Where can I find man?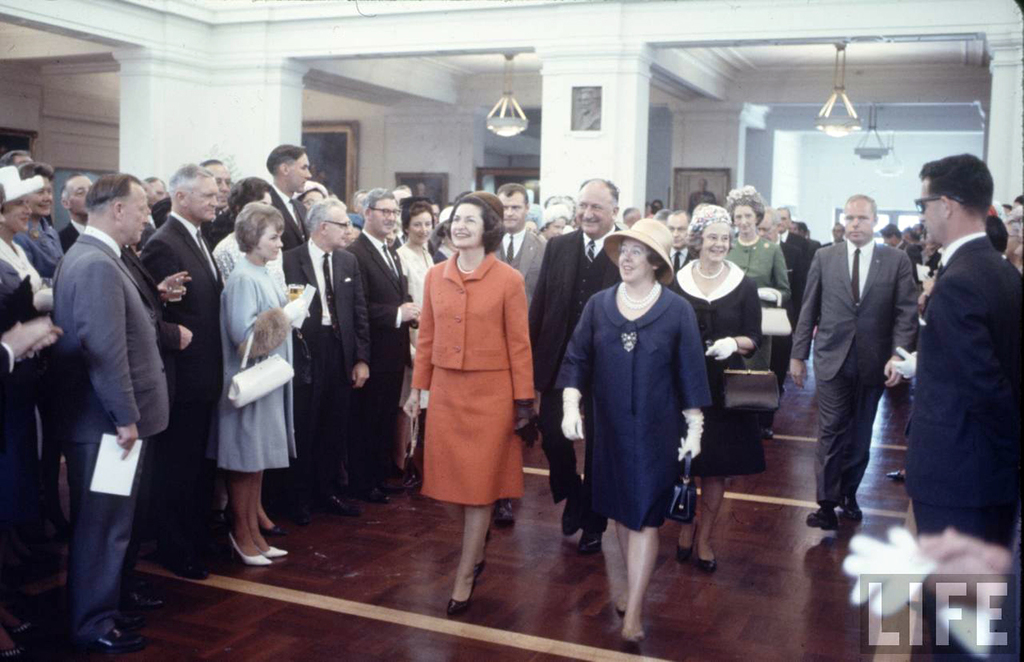
You can find it at 785 193 928 531.
